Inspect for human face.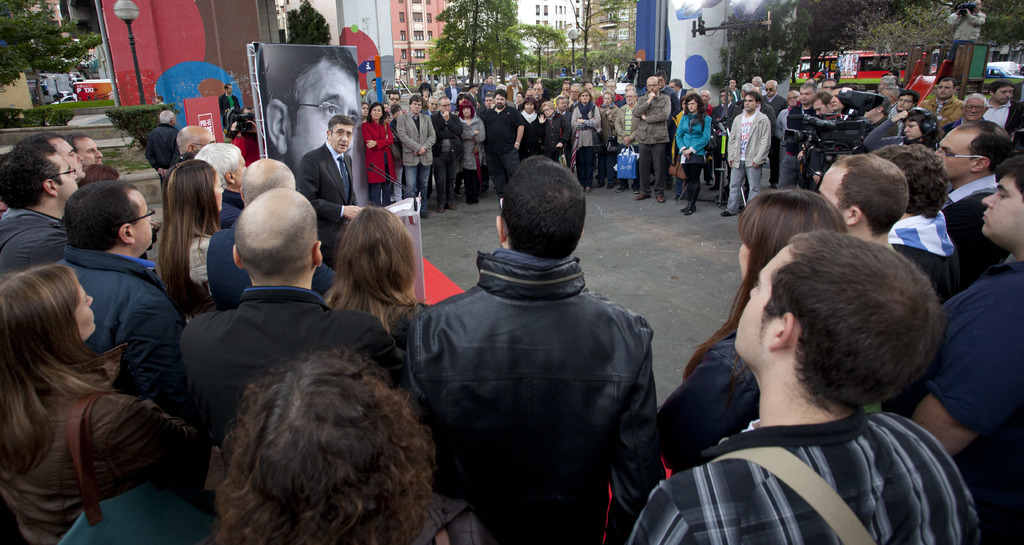
Inspection: rect(242, 109, 257, 120).
